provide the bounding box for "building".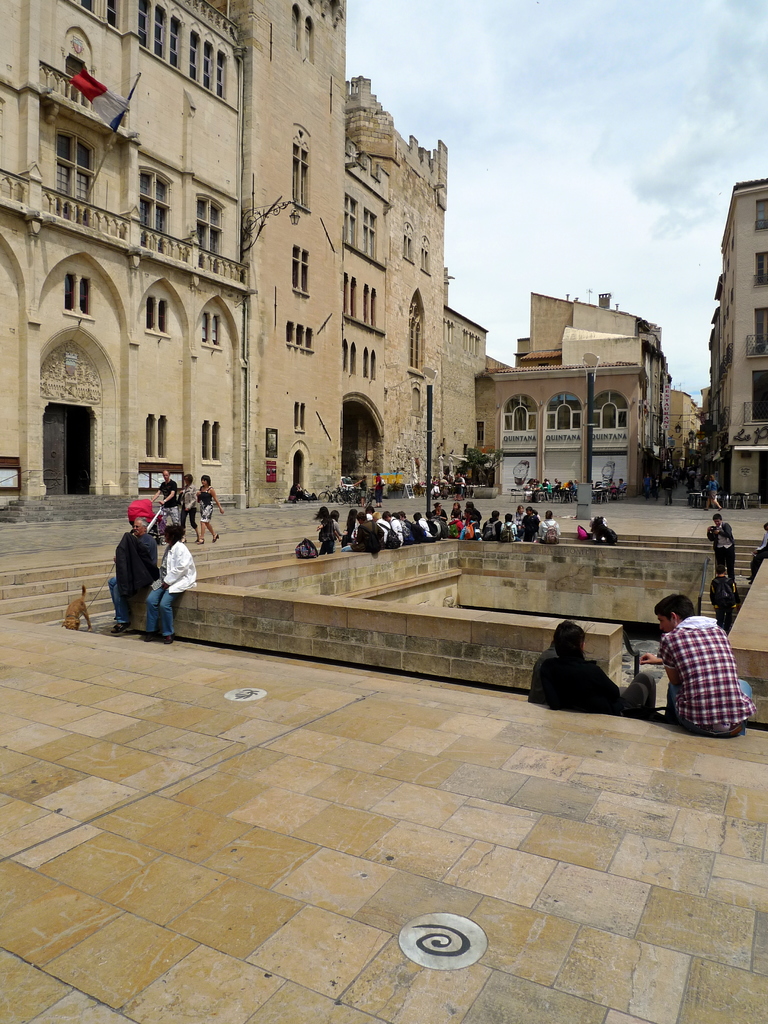
487/362/641/488.
